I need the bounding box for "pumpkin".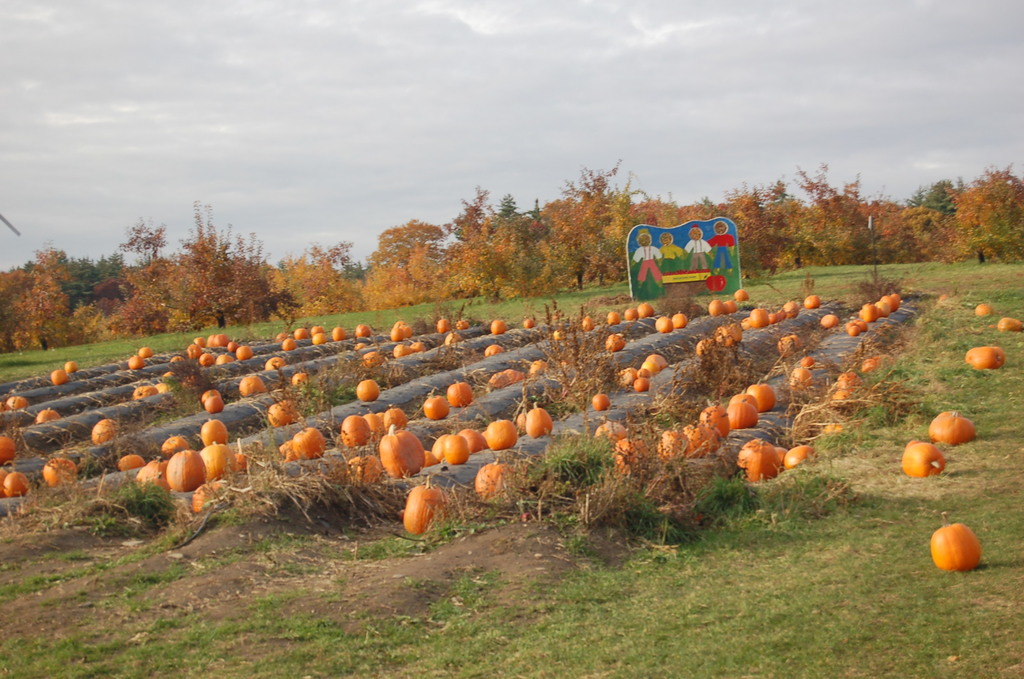
Here it is: 531,356,552,376.
